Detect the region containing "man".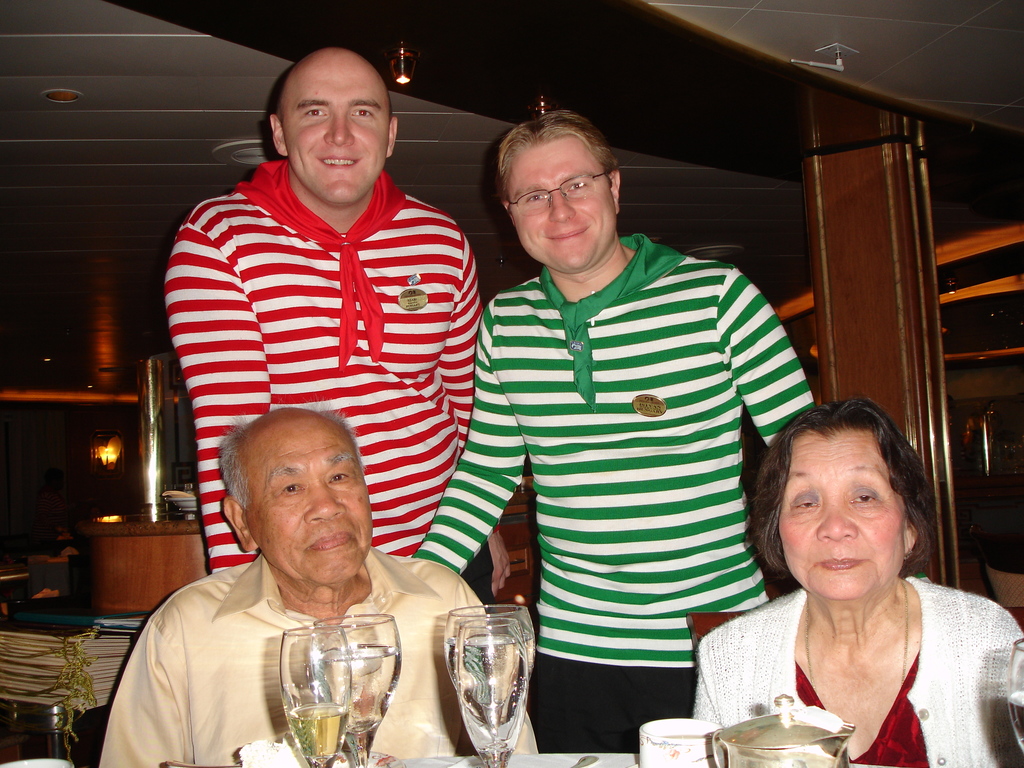
BBox(448, 106, 829, 742).
